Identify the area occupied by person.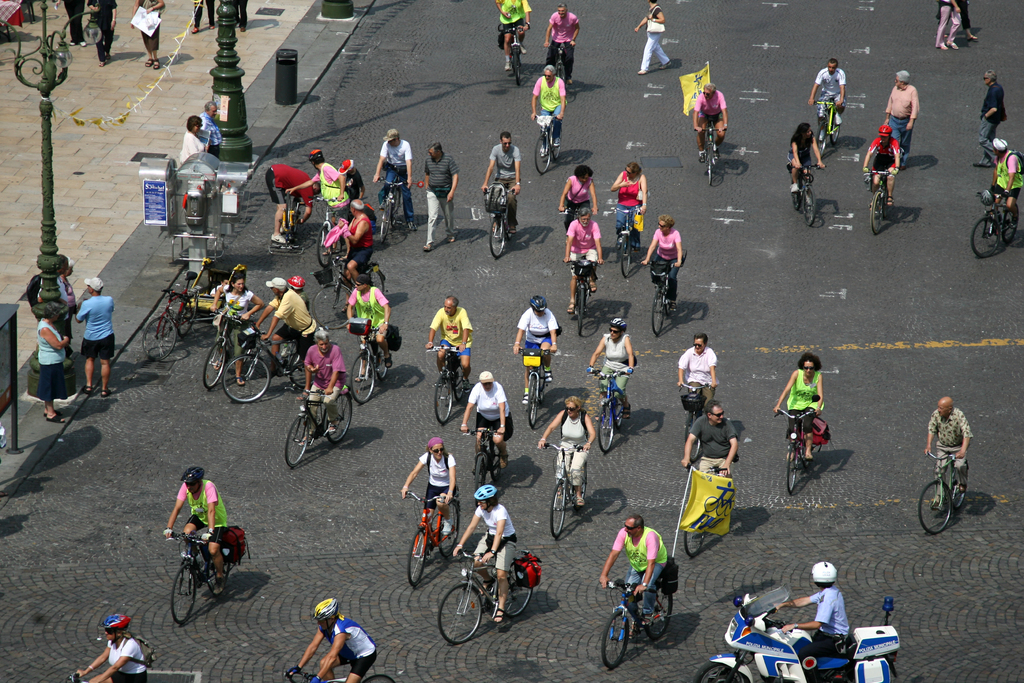
Area: {"x1": 564, "y1": 205, "x2": 605, "y2": 315}.
